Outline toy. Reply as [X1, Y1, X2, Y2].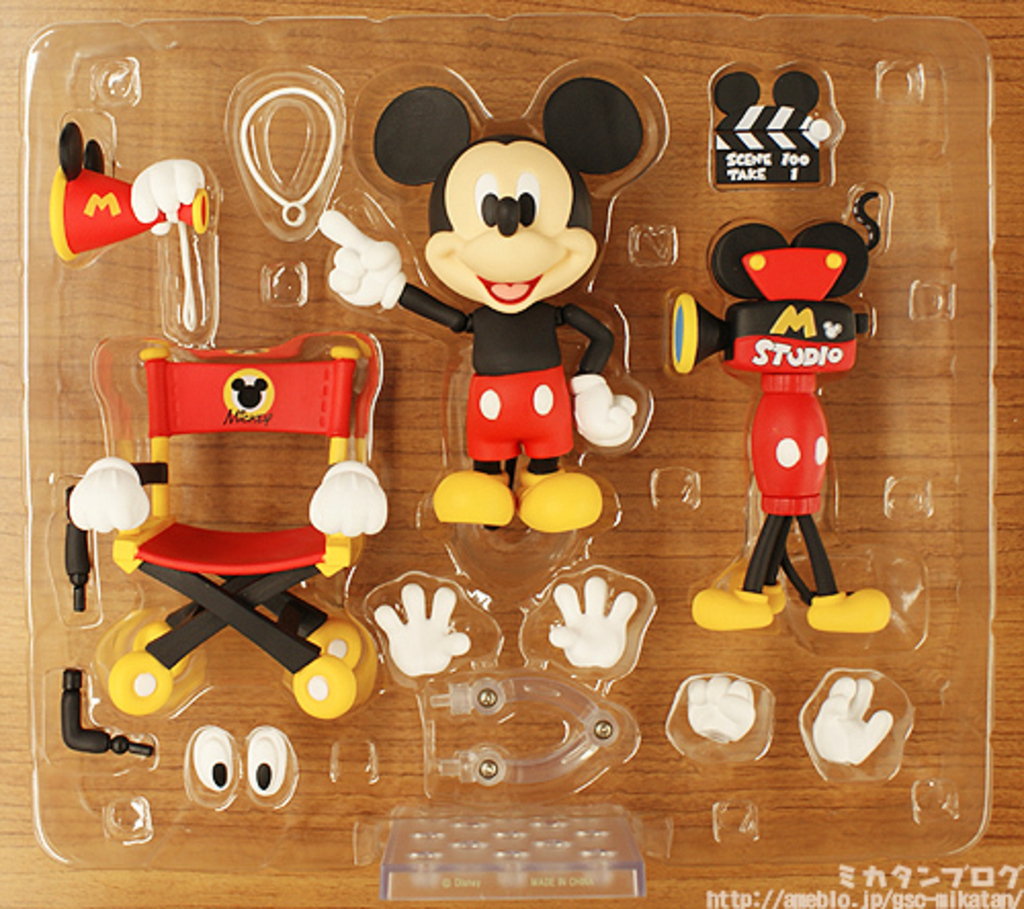
[682, 678, 760, 749].
